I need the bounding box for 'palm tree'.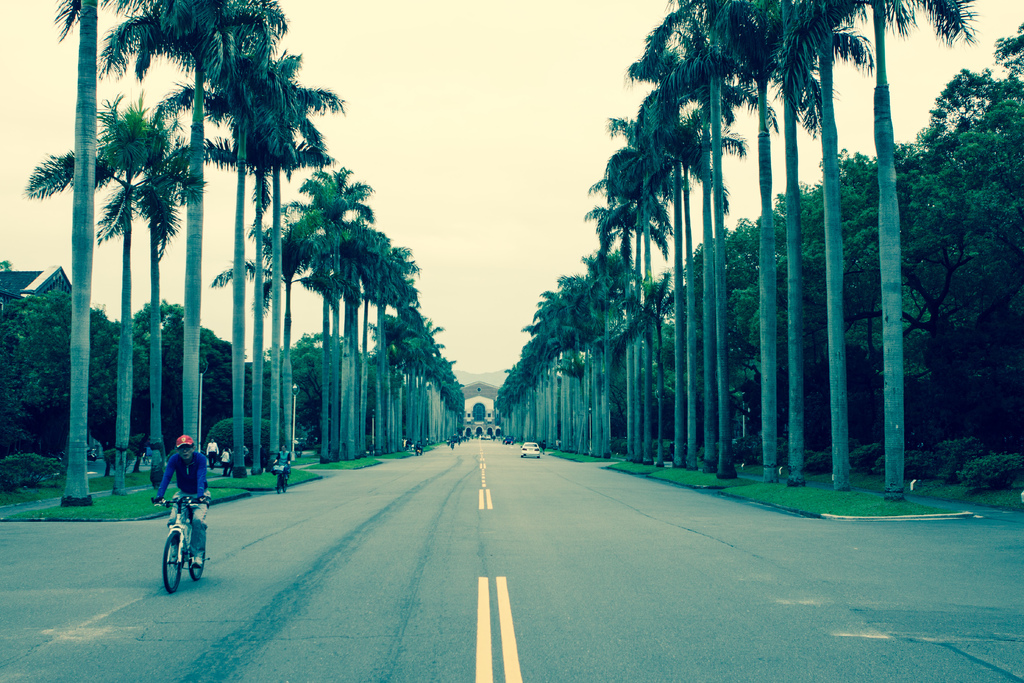
Here it is: x1=318 y1=217 x2=390 y2=422.
